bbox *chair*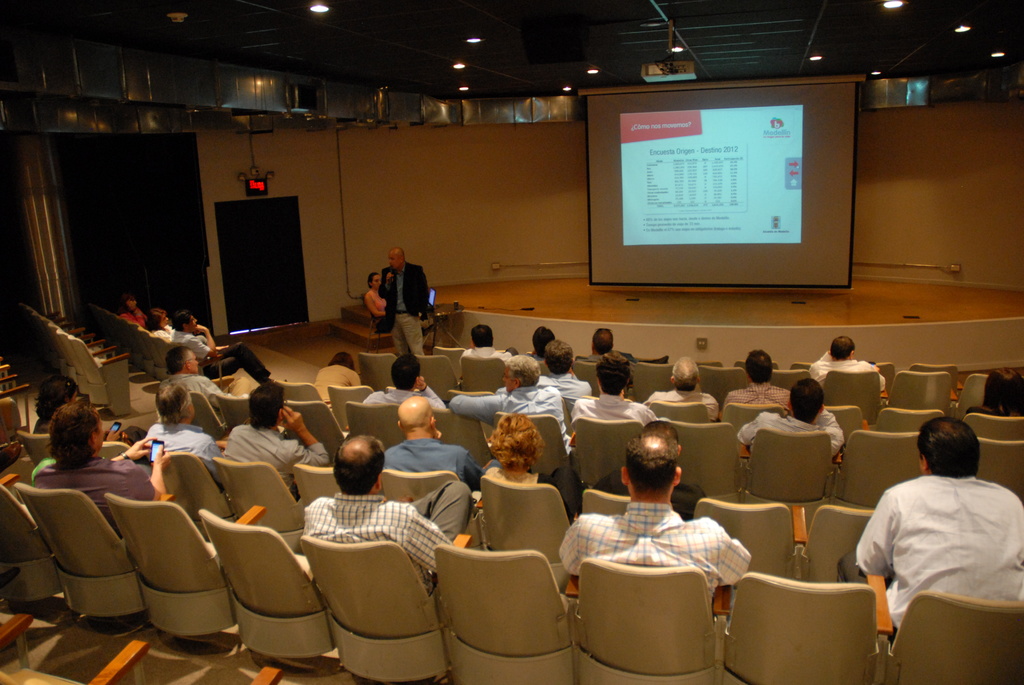
x1=430, y1=553, x2=586, y2=676
